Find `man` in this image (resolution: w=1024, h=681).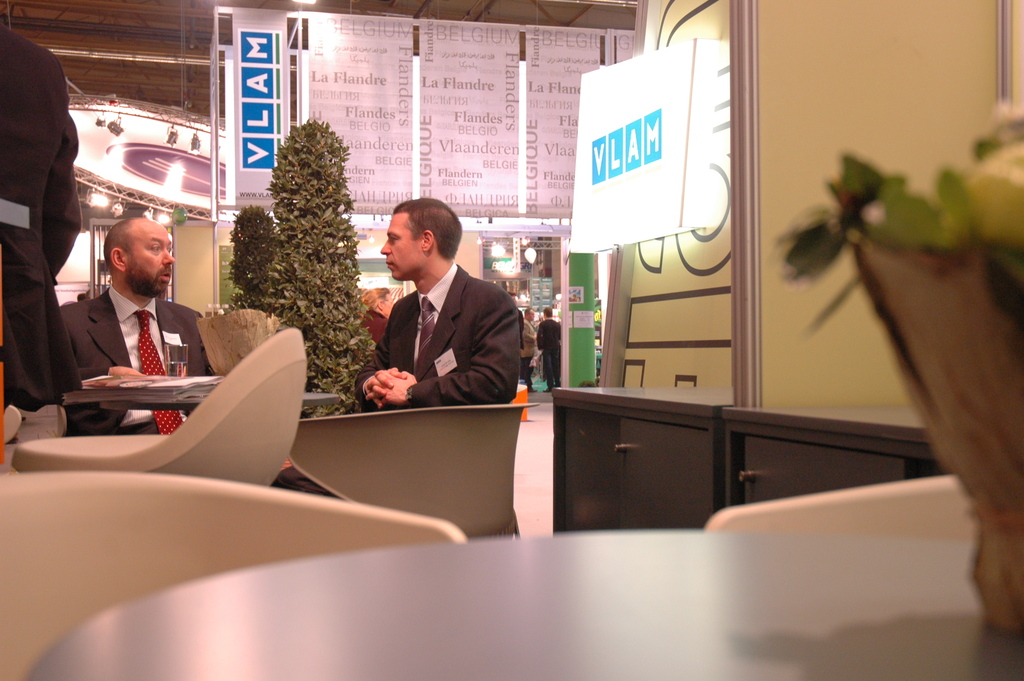
[left=532, top=309, right=562, bottom=390].
